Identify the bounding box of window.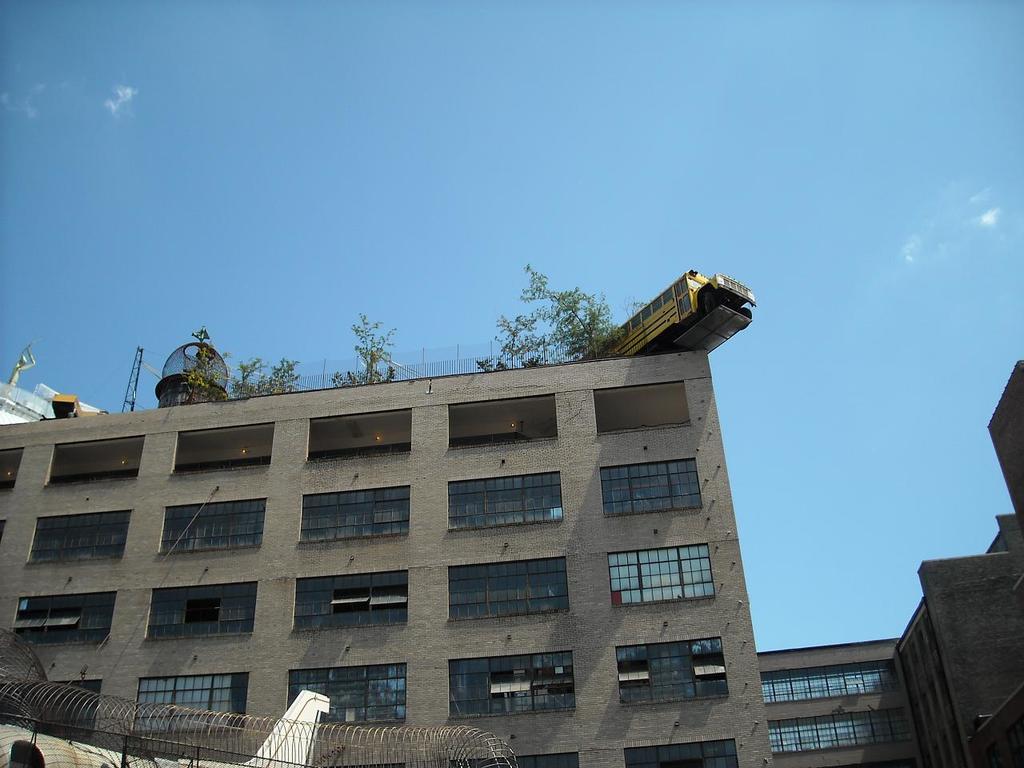
159,495,265,554.
